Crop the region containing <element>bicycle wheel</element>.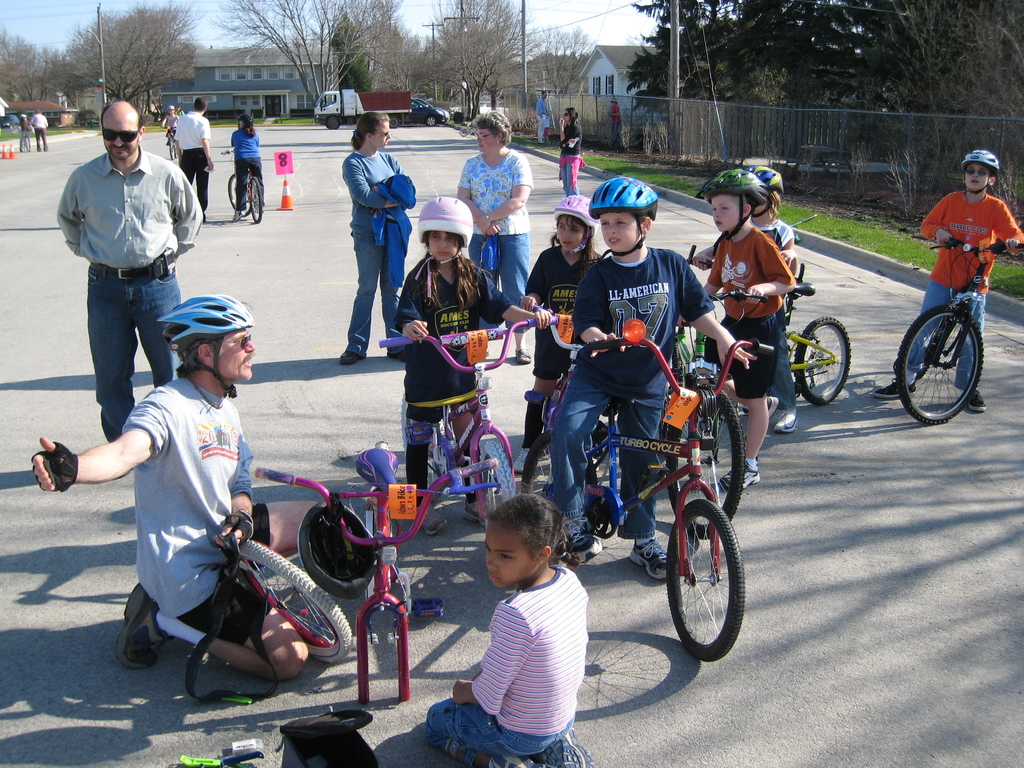
Crop region: [left=664, top=498, right=748, bottom=666].
